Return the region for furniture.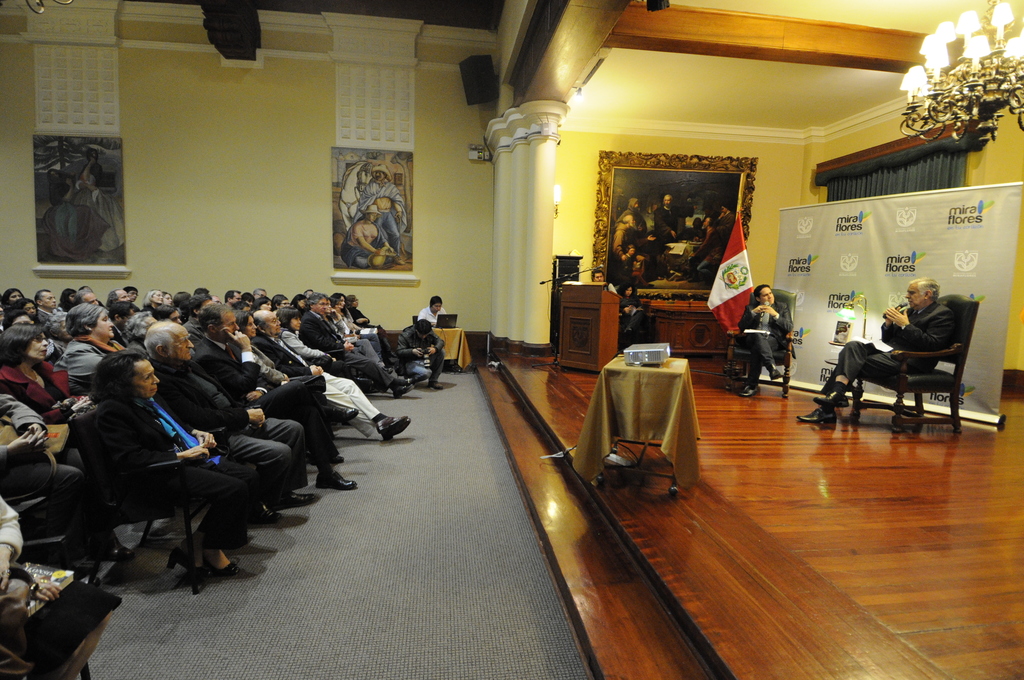
region(552, 282, 622, 374).
